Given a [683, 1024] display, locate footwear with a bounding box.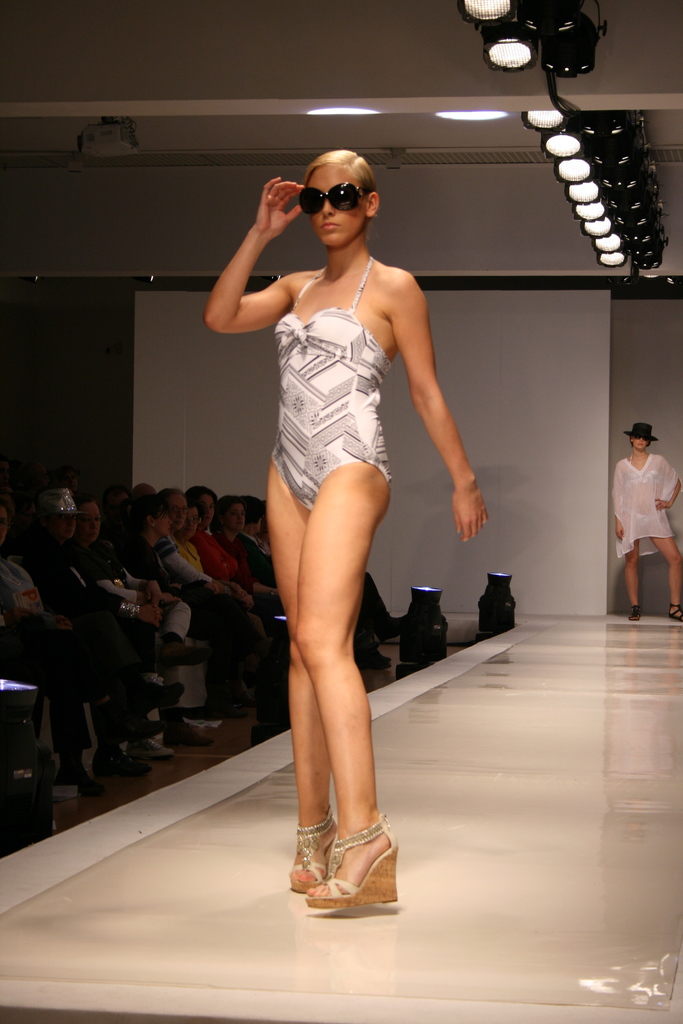
Located: (x1=163, y1=729, x2=216, y2=745).
